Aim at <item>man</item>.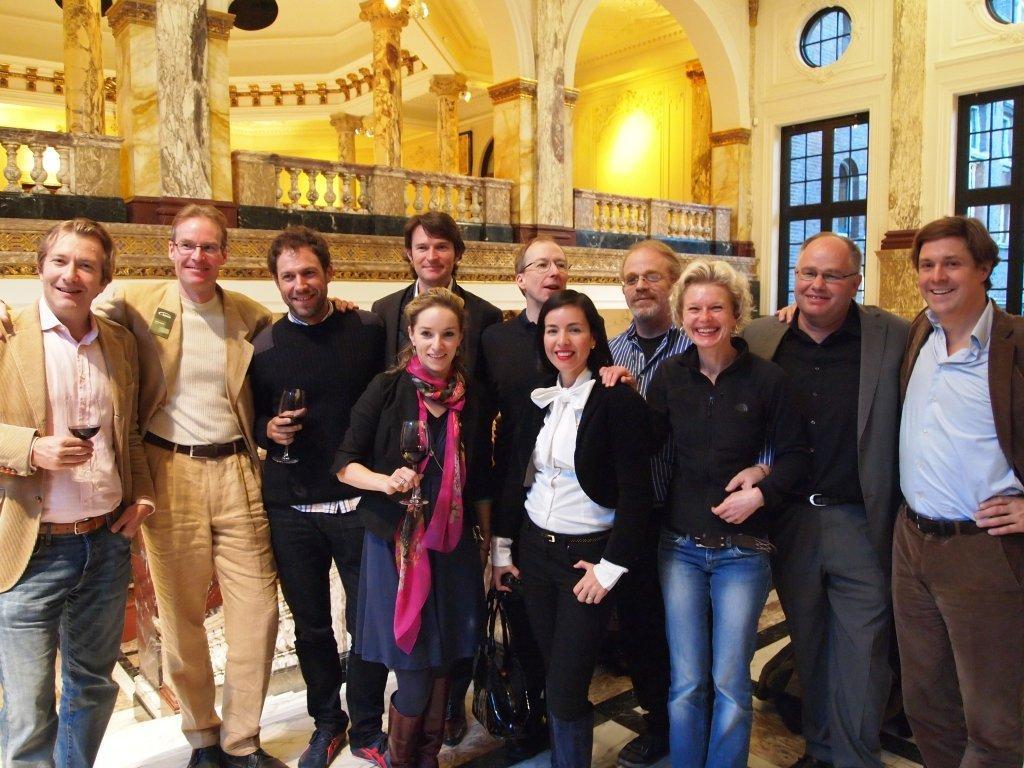
Aimed at rect(746, 230, 913, 767).
